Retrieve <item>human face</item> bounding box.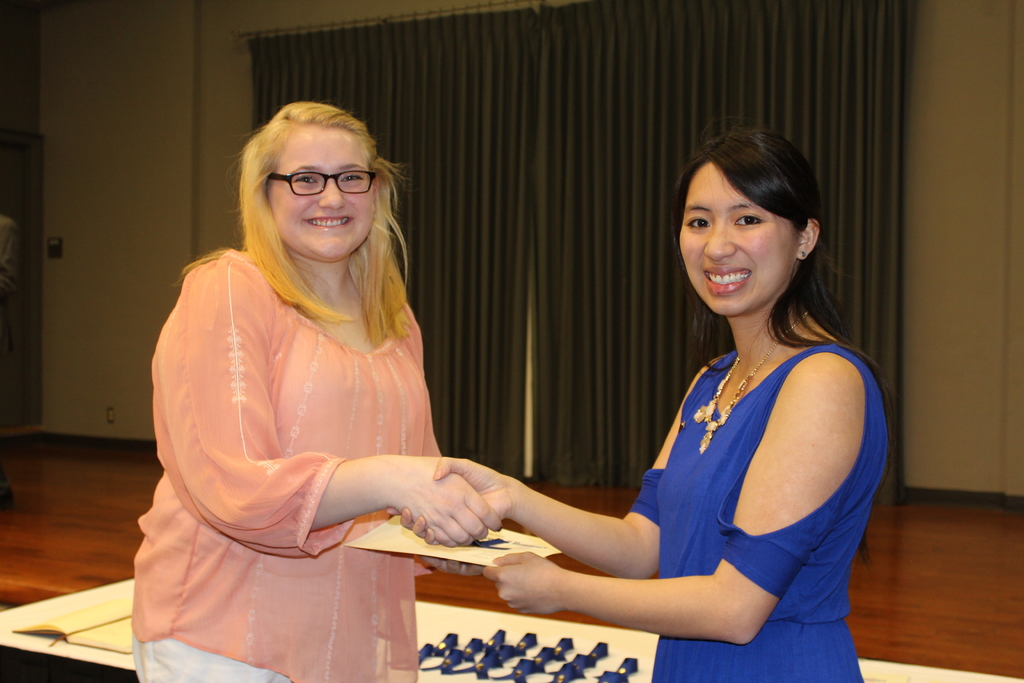
Bounding box: detection(680, 162, 803, 313).
